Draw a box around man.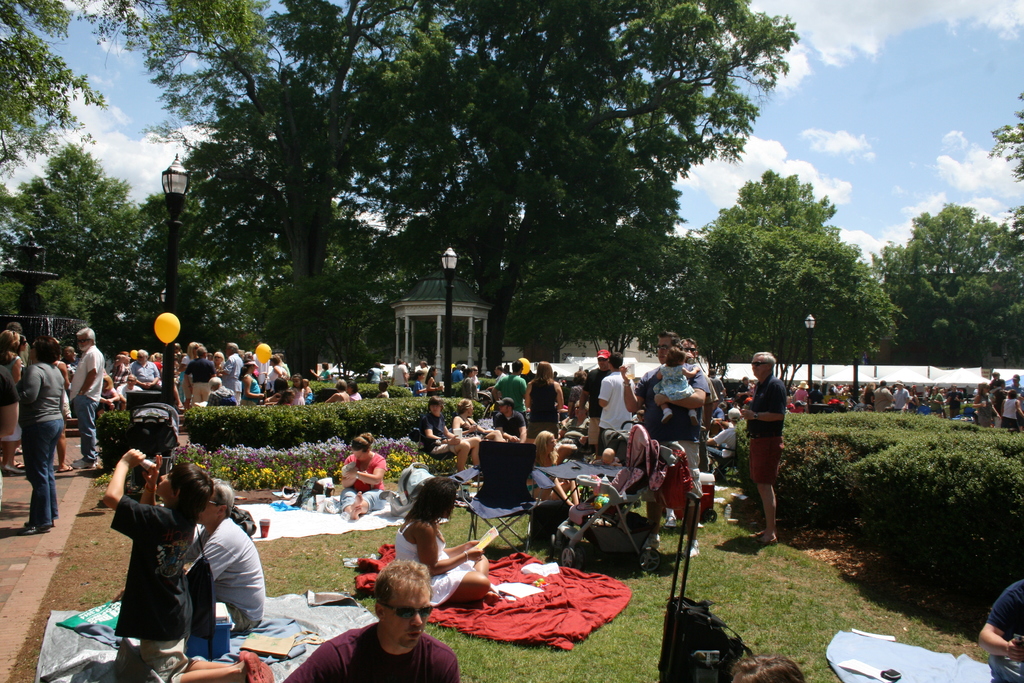
bbox=(595, 350, 641, 457).
